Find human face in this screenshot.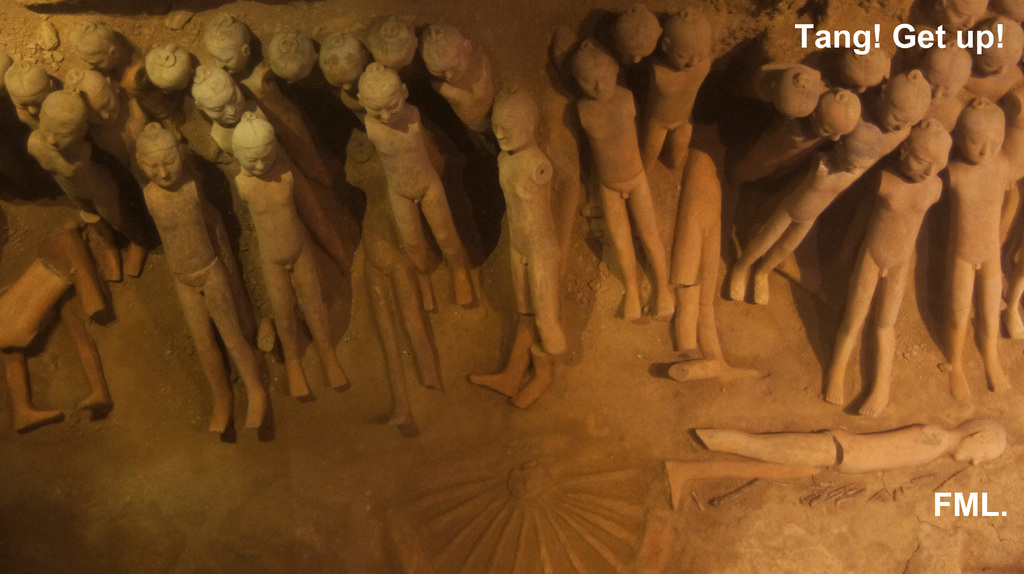
The bounding box for human face is {"left": 12, "top": 90, "right": 48, "bottom": 118}.
